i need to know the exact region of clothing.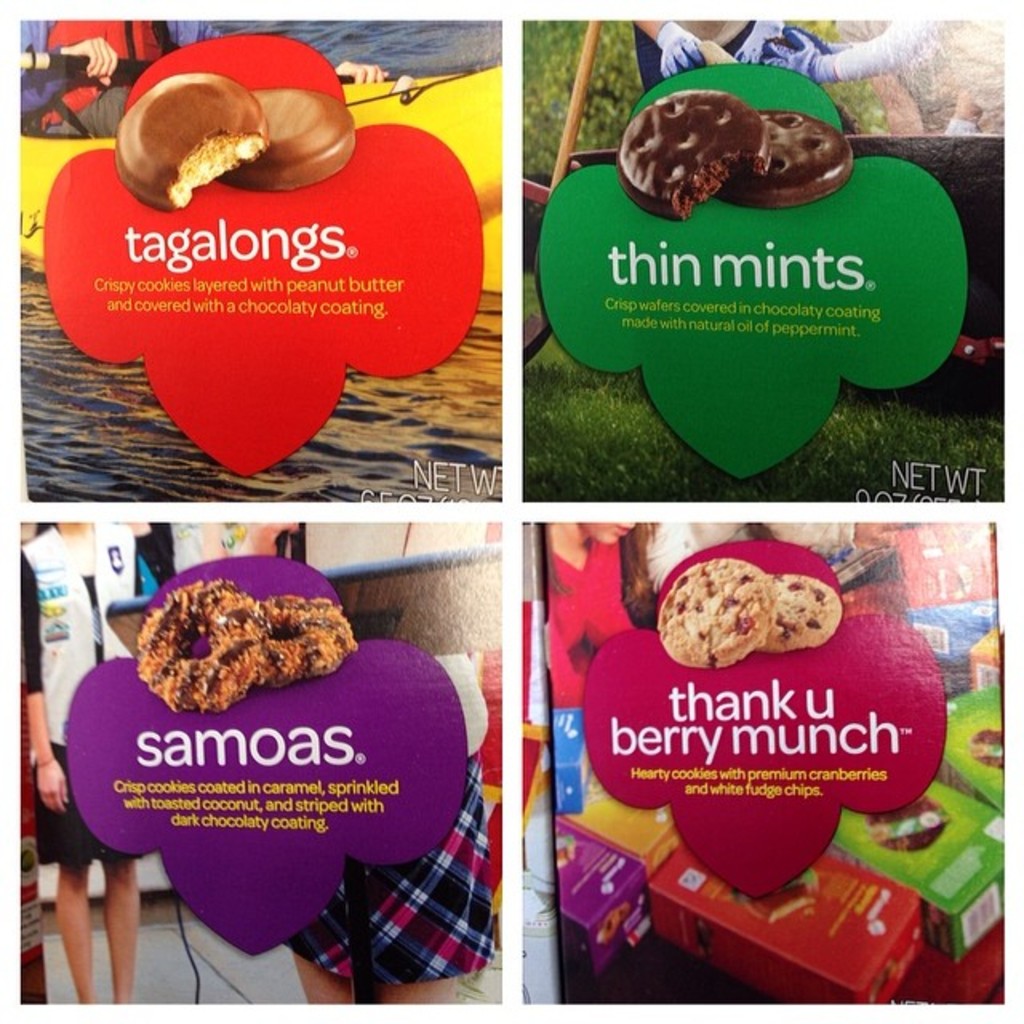
Region: pyautogui.locateOnScreen(277, 733, 499, 982).
